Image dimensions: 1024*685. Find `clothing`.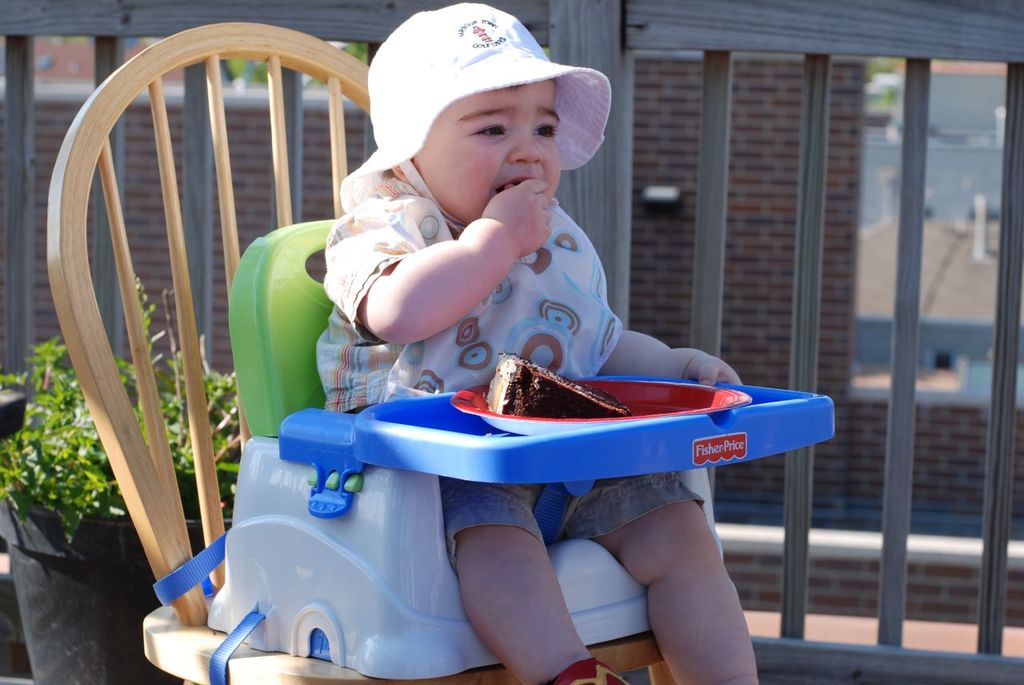
select_region(315, 176, 706, 502).
